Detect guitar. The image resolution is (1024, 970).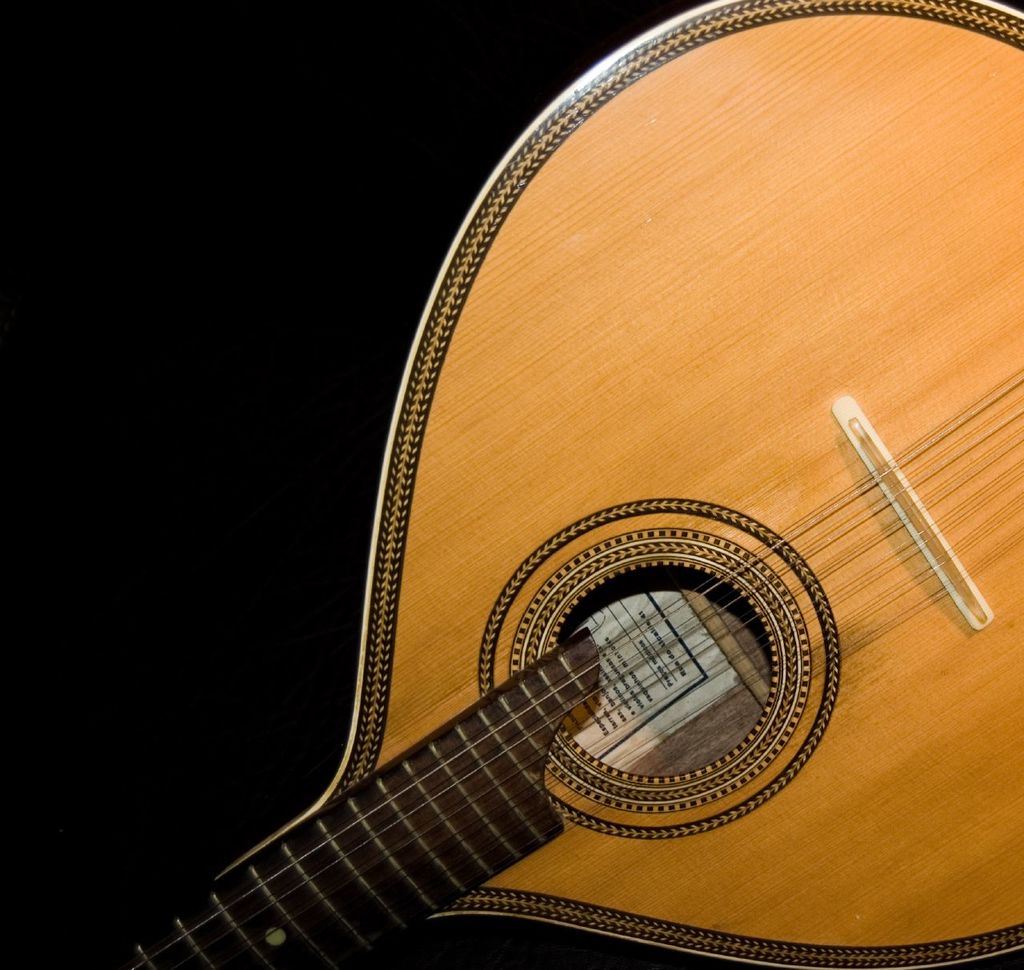
box(202, 71, 1013, 969).
